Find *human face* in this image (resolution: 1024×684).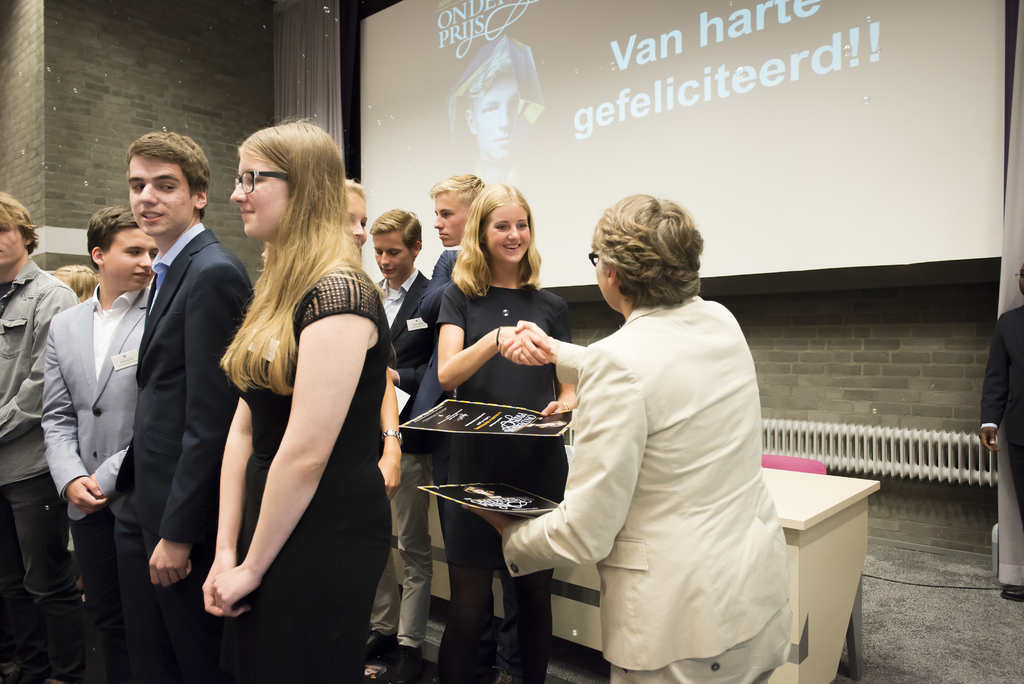
pyautogui.locateOnScreen(102, 231, 155, 288).
